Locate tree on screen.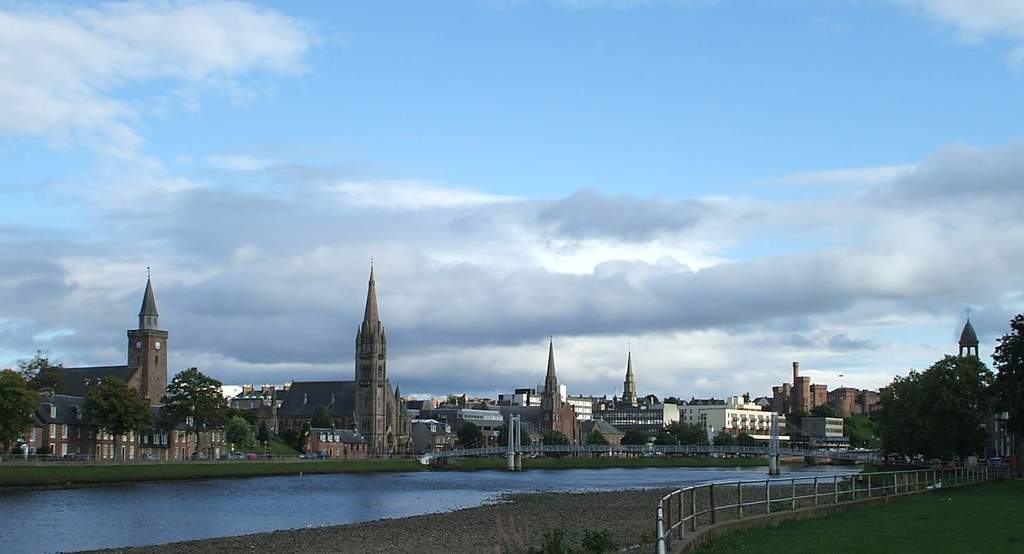
On screen at (586,433,619,455).
